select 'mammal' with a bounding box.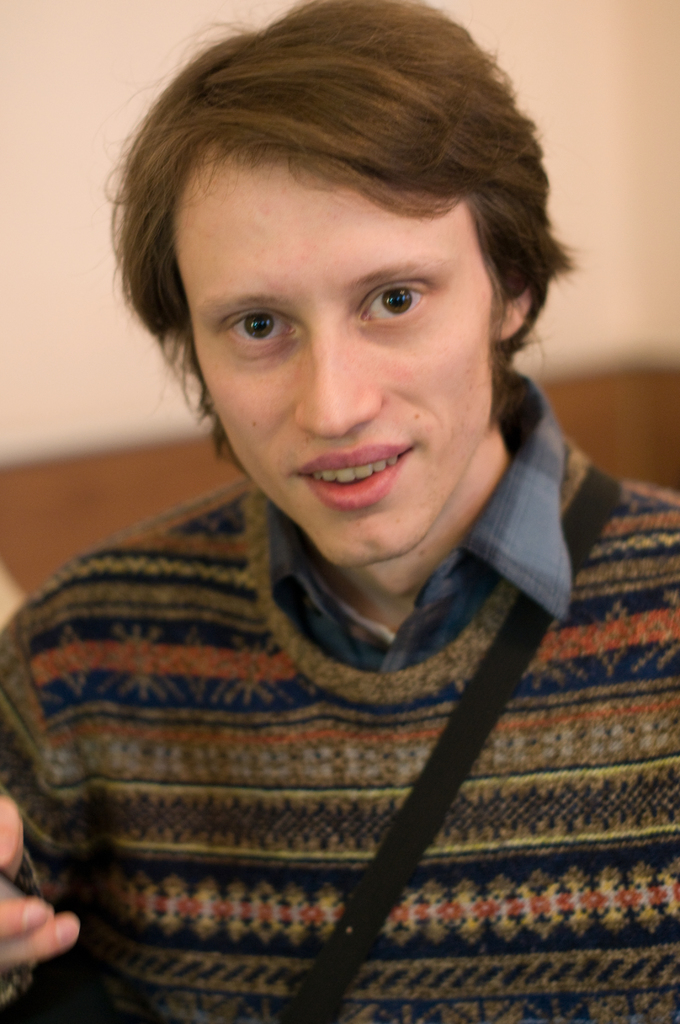
[0, 0, 679, 1023].
